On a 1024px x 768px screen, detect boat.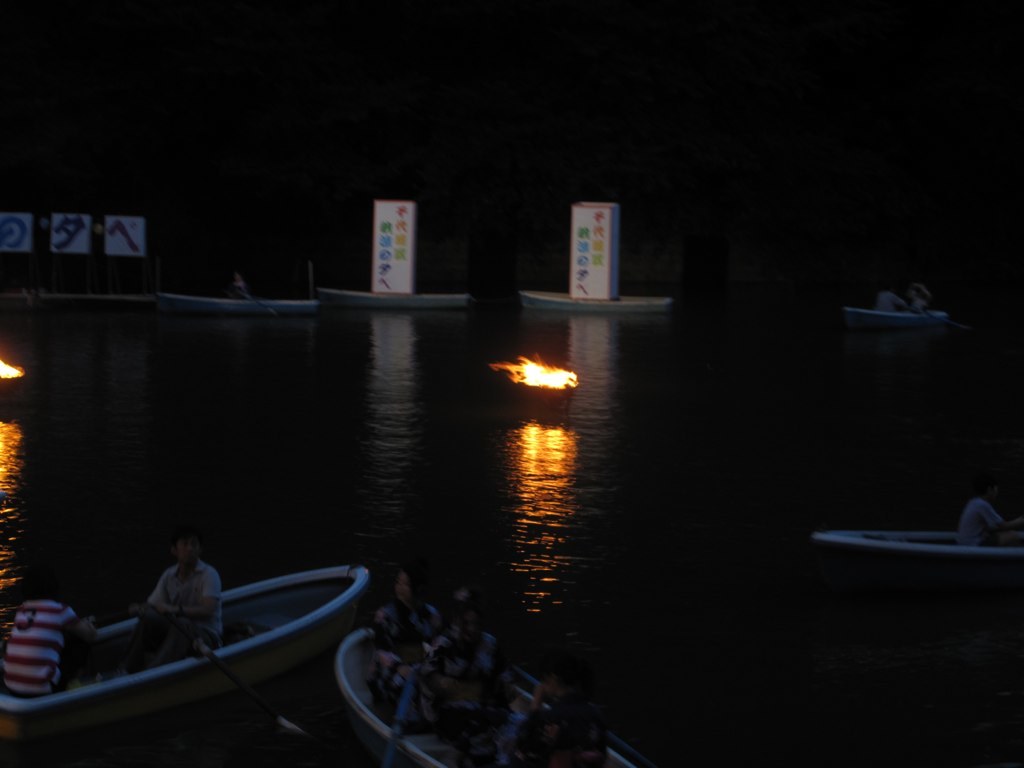
bbox=(9, 530, 375, 737).
